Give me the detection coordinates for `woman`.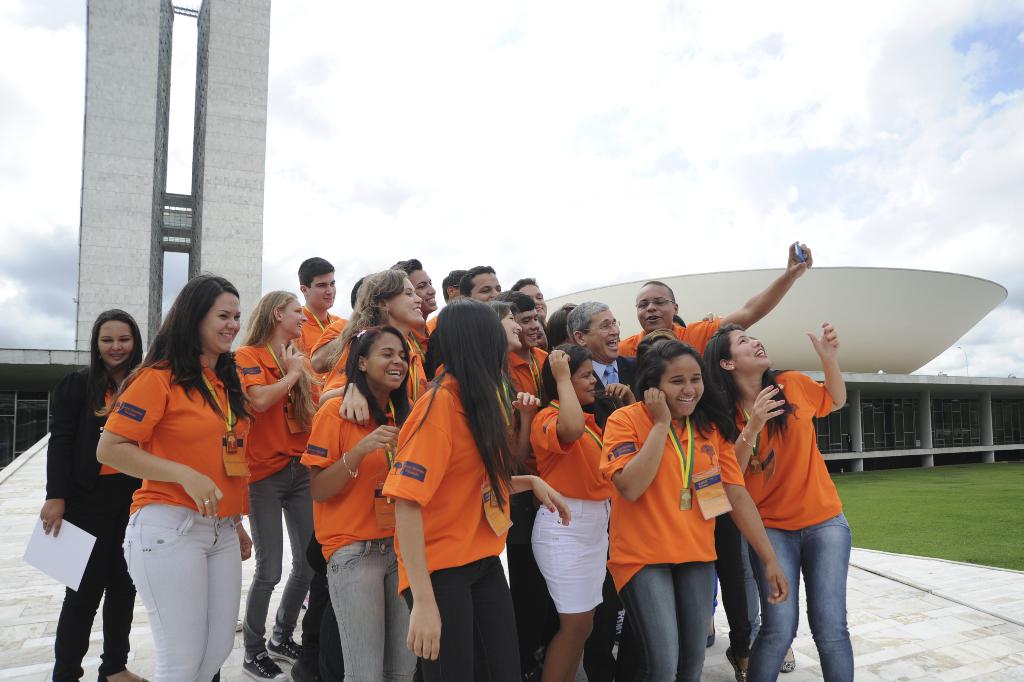
l=715, t=344, r=799, b=681.
